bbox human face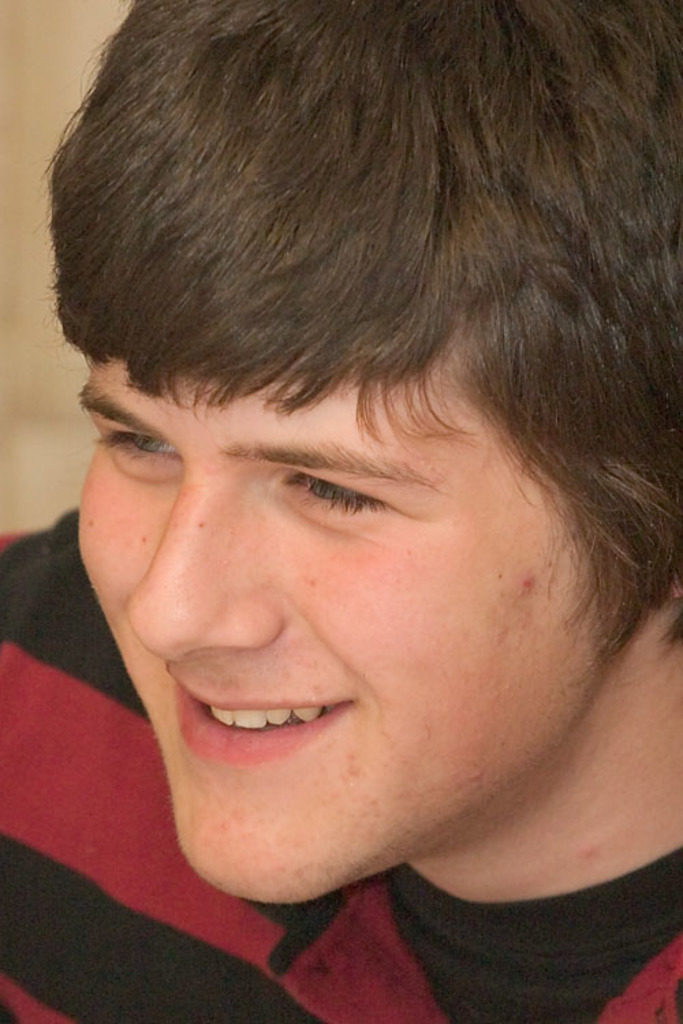
crop(76, 350, 622, 907)
